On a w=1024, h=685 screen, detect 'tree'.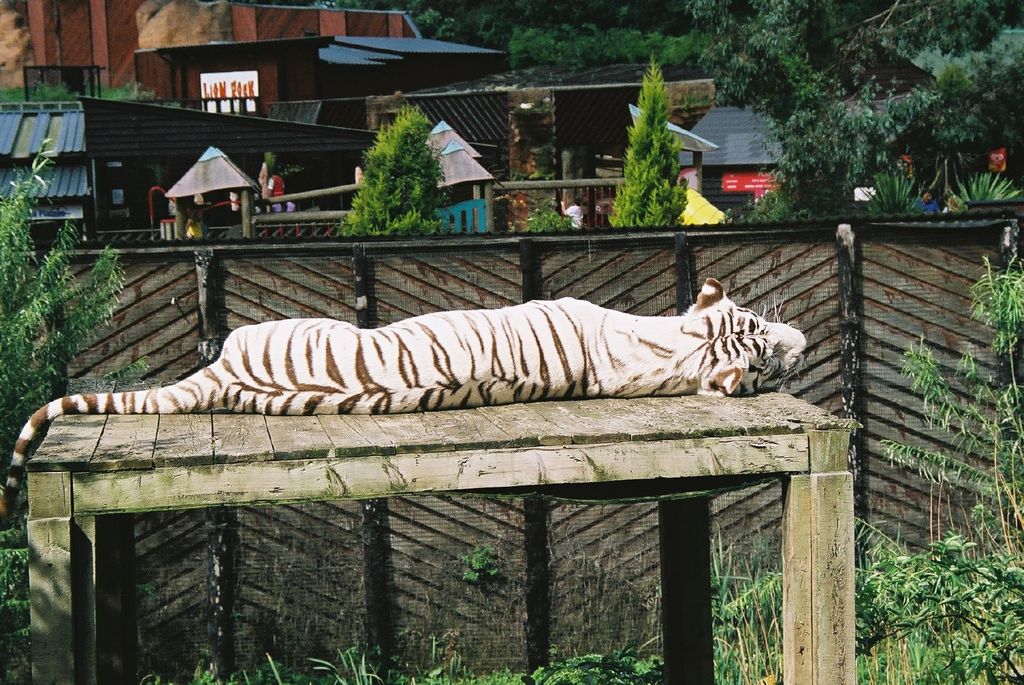
{"x1": 600, "y1": 50, "x2": 695, "y2": 228}.
